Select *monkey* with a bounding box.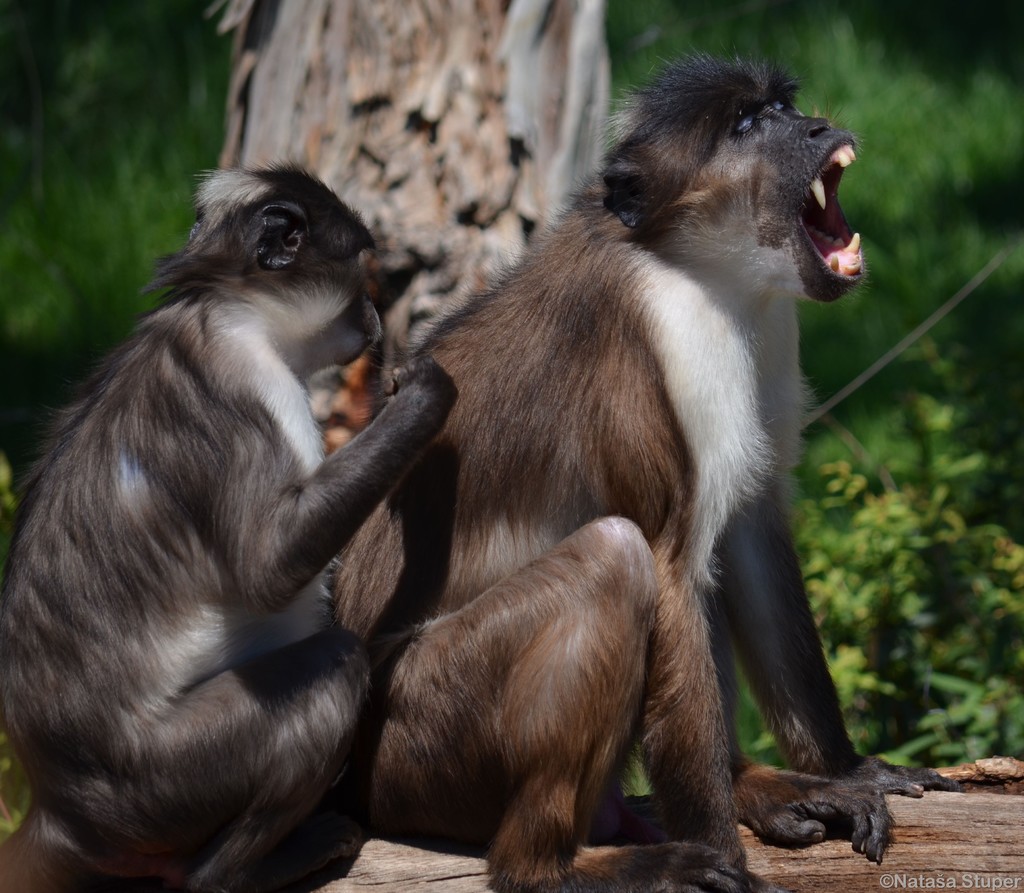
locate(0, 157, 461, 892).
